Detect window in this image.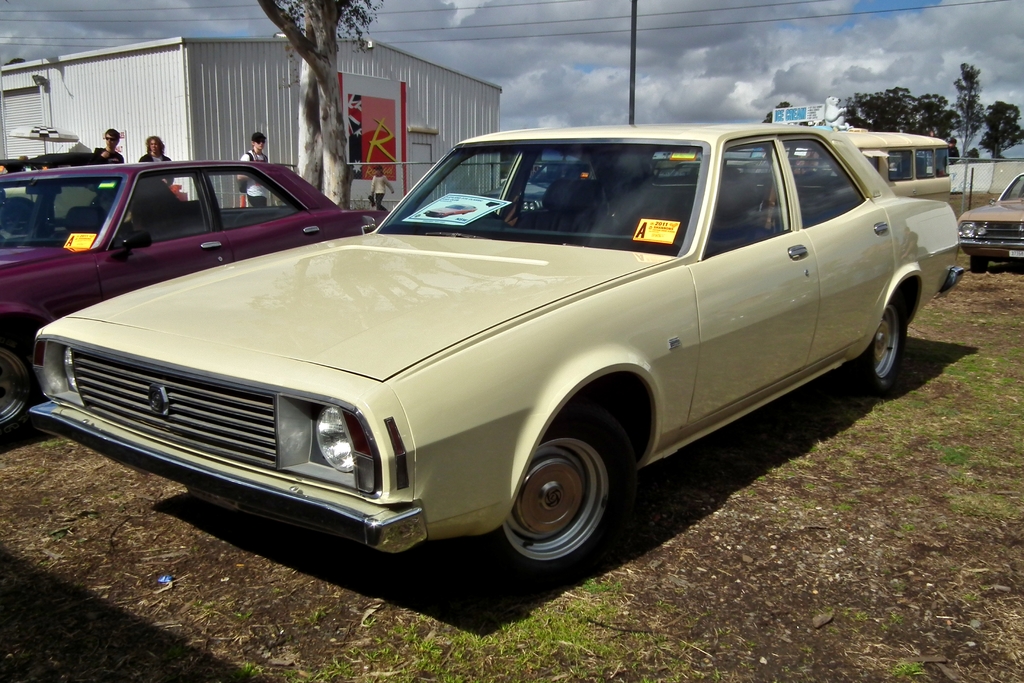
Detection: [780, 134, 859, 235].
